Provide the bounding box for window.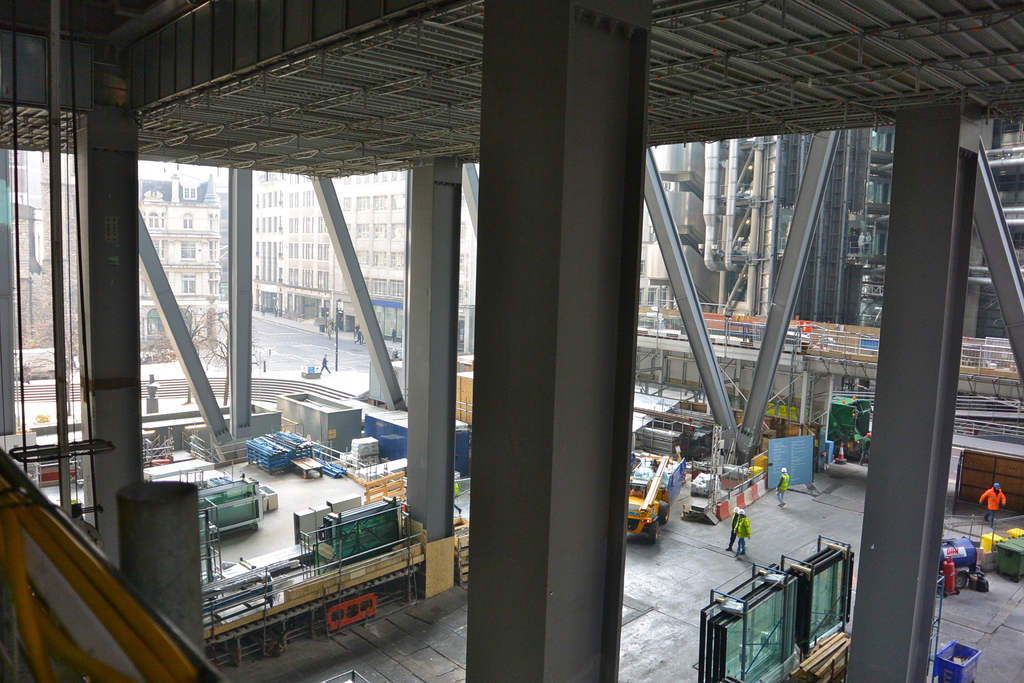
x1=357 y1=197 x2=369 y2=213.
